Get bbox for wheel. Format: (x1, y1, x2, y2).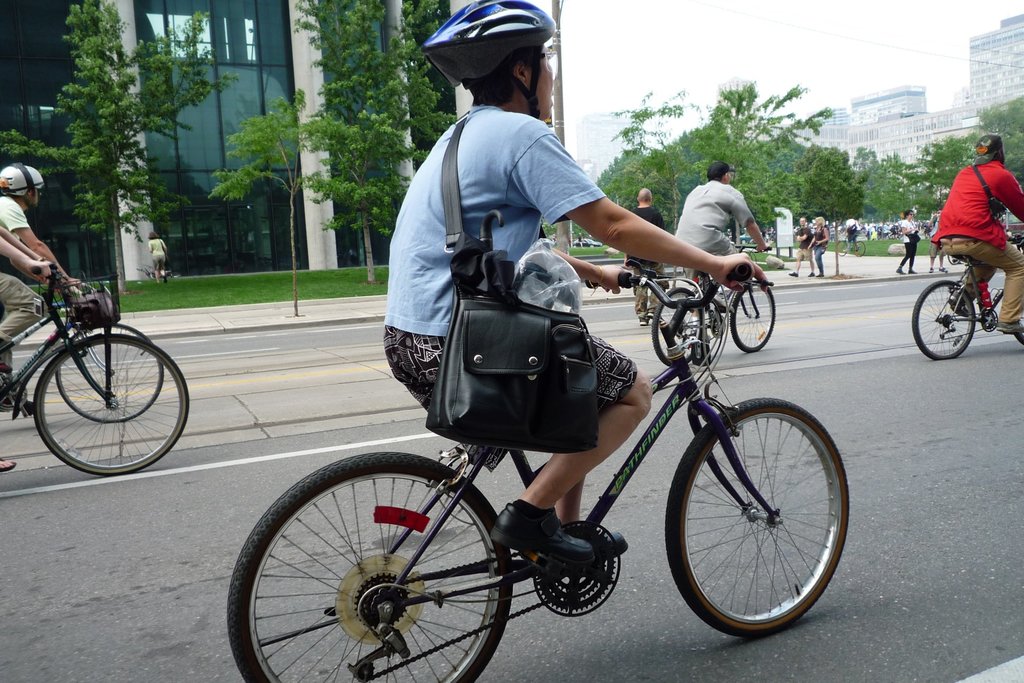
(228, 453, 515, 682).
